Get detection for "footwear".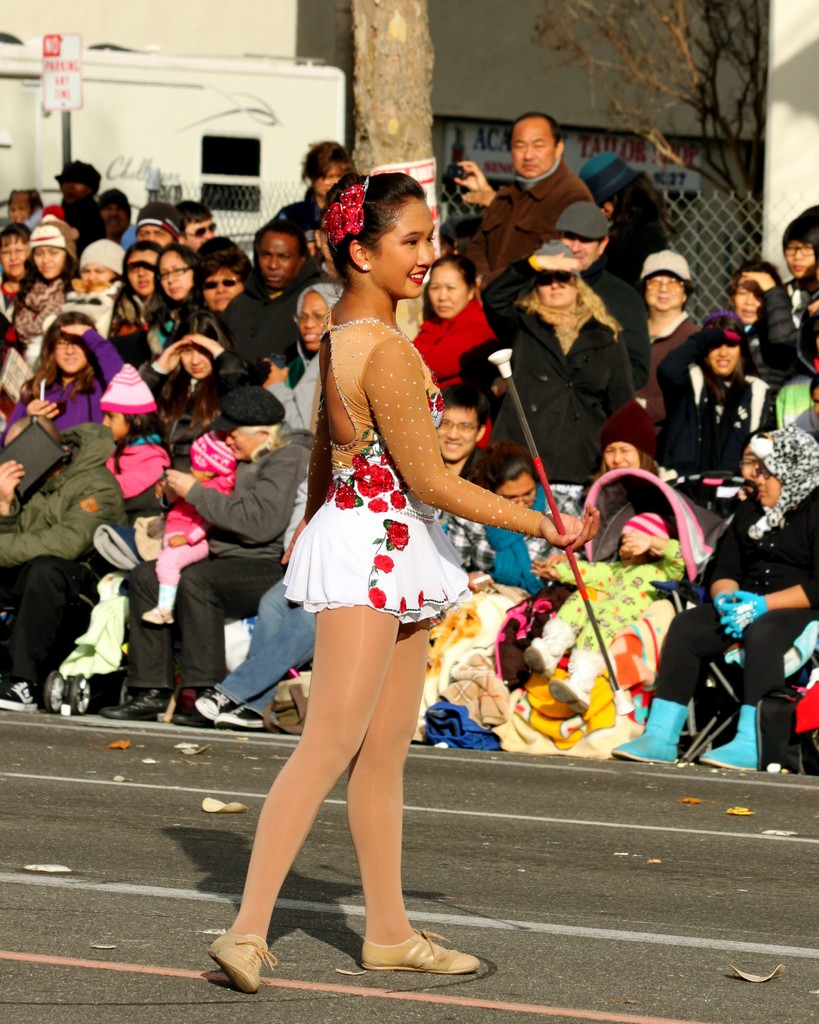
Detection: x1=527 y1=618 x2=567 y2=676.
